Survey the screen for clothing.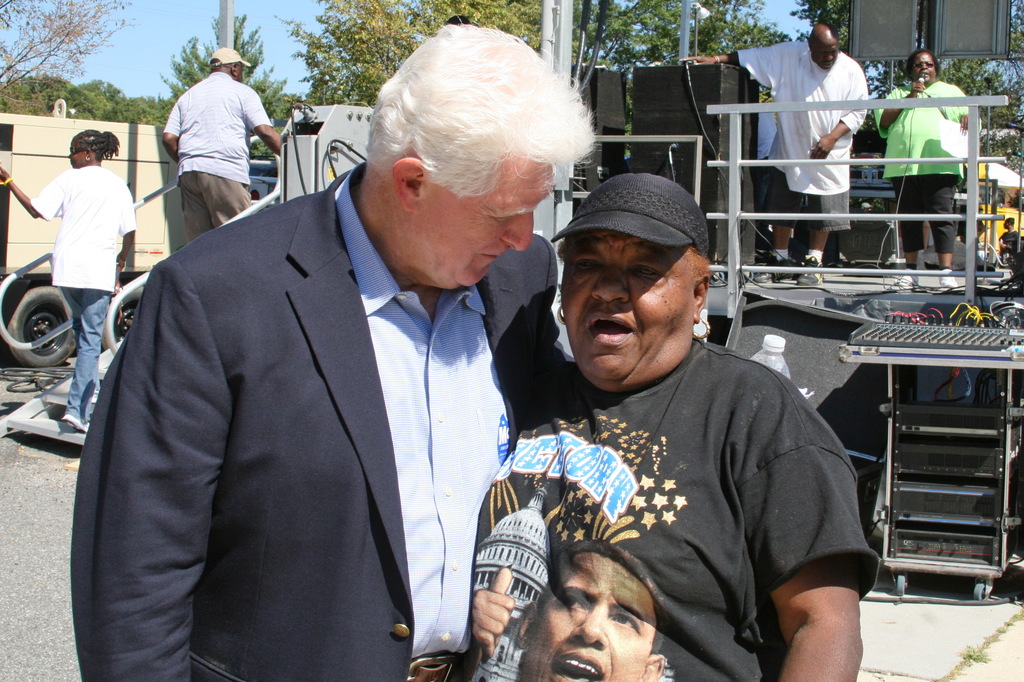
Survey found: [875, 80, 972, 250].
